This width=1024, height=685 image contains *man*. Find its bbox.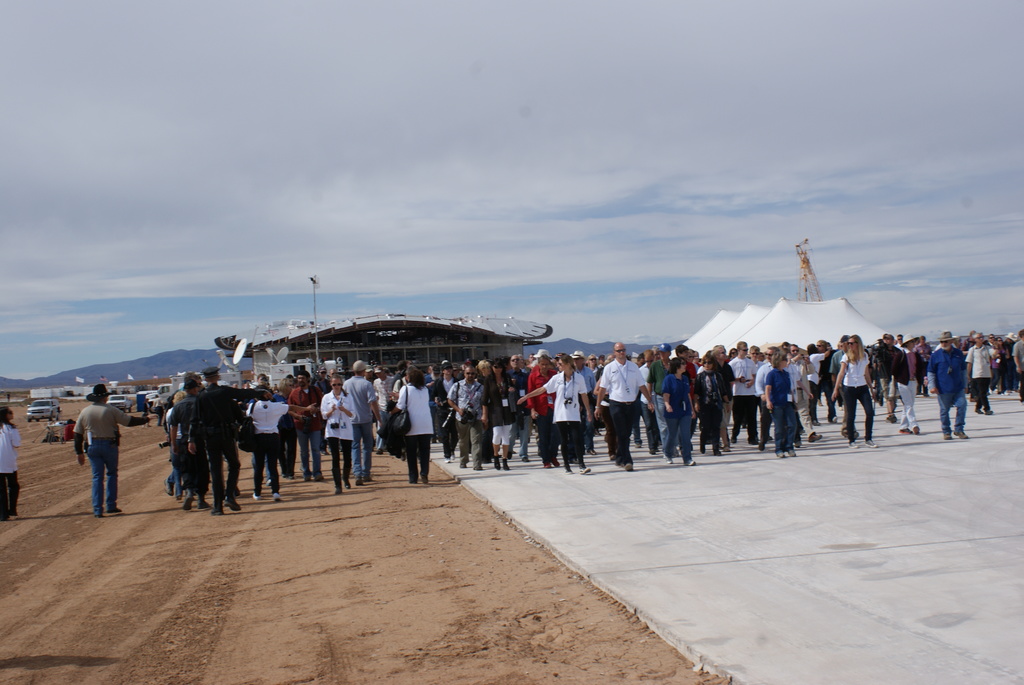
168/381/212/513.
